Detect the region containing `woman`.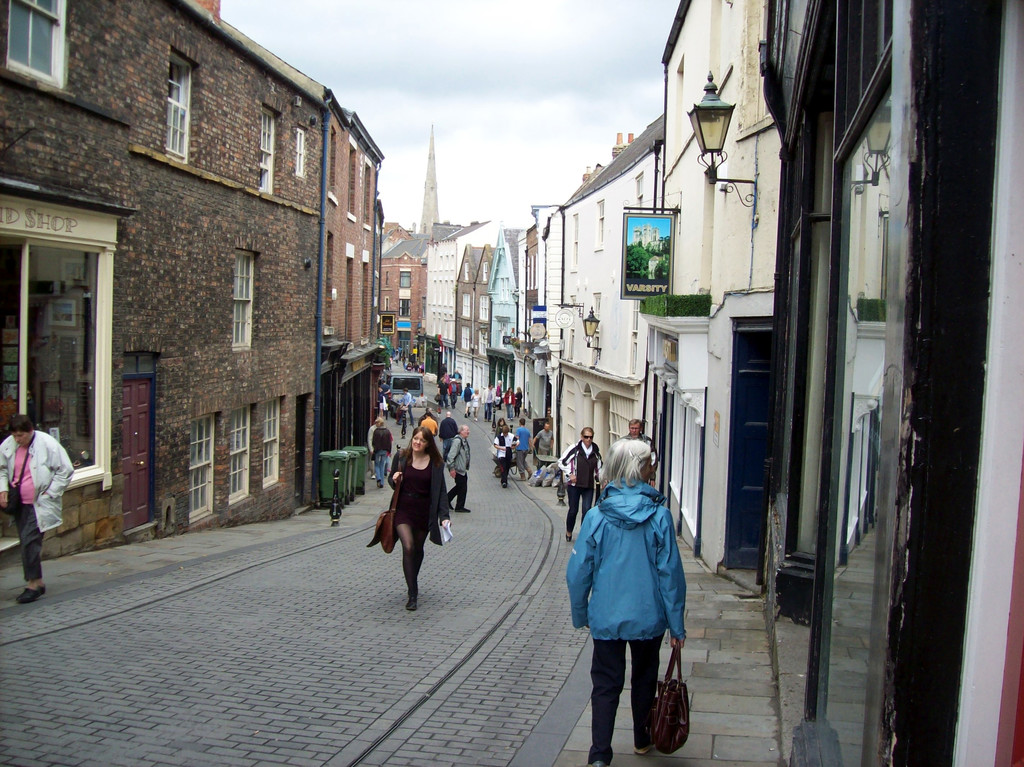
x1=514 y1=385 x2=522 y2=421.
